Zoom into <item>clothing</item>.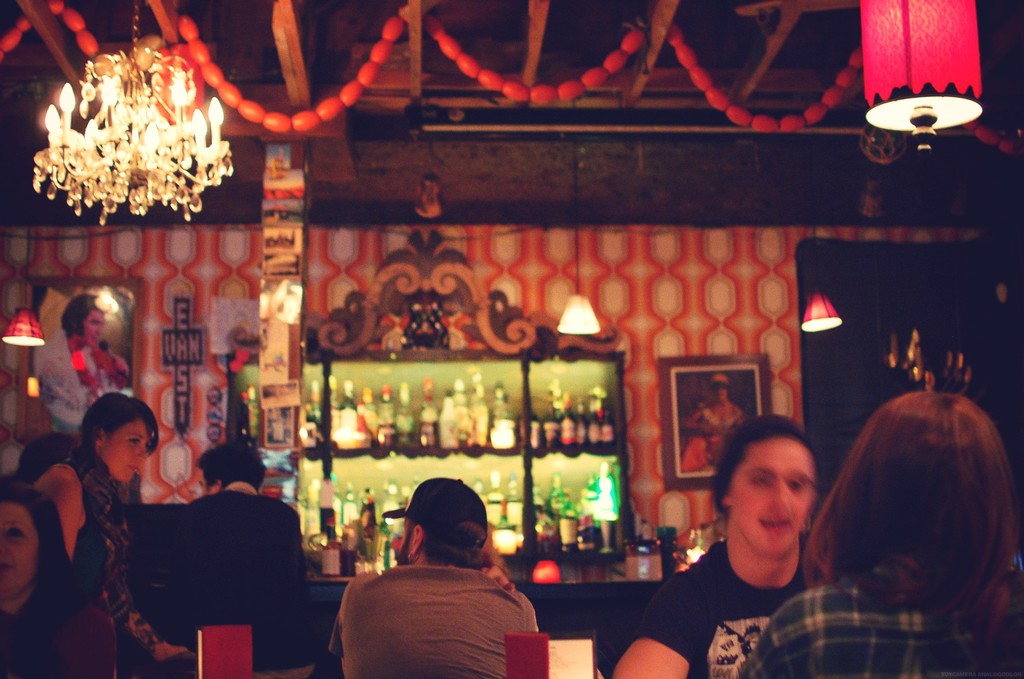
Zoom target: x1=0, y1=427, x2=186, y2=678.
